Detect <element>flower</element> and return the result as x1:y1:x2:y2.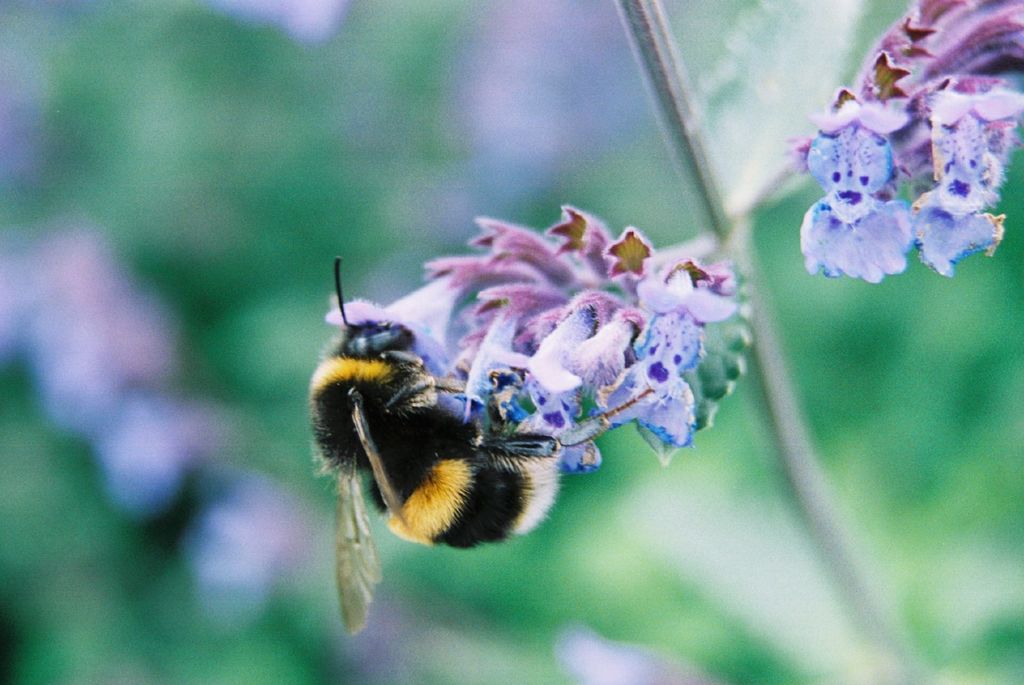
223:0:355:50.
